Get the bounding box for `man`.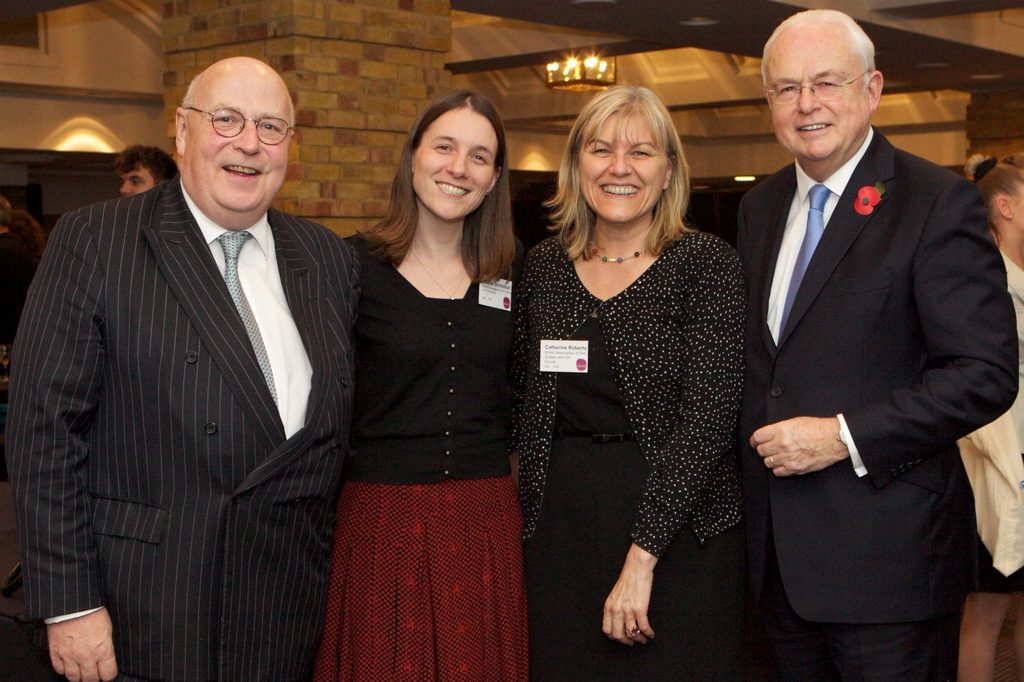
crop(113, 143, 178, 198).
